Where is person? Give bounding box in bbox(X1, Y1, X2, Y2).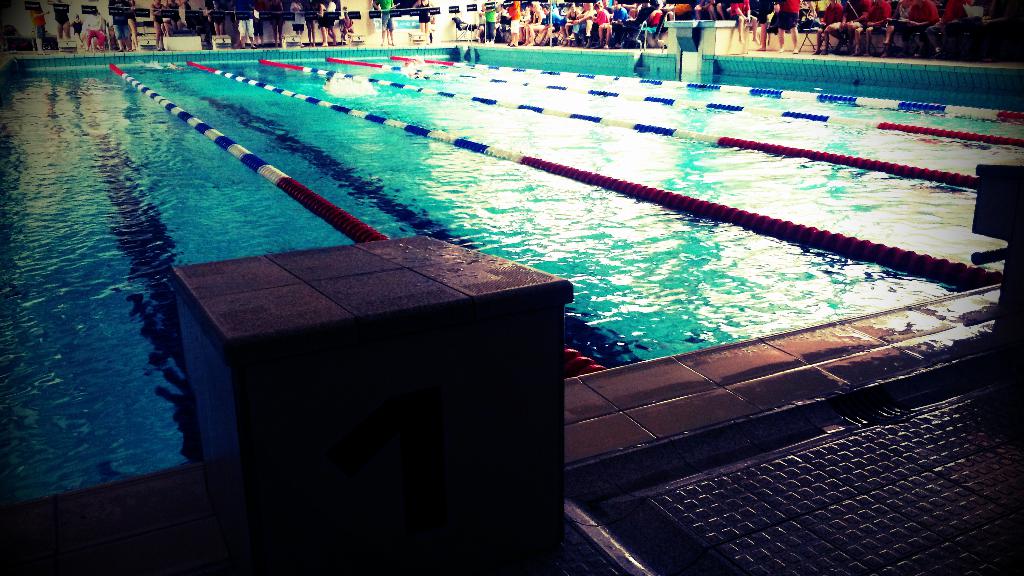
bbox(267, 0, 286, 43).
